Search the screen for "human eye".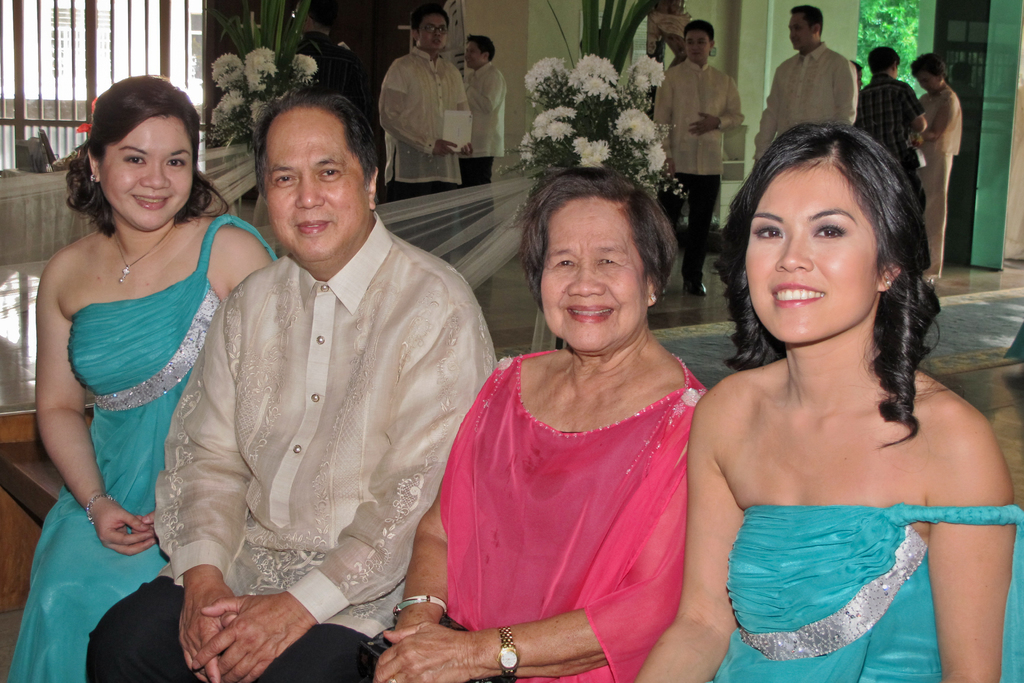
Found at Rect(810, 217, 850, 245).
